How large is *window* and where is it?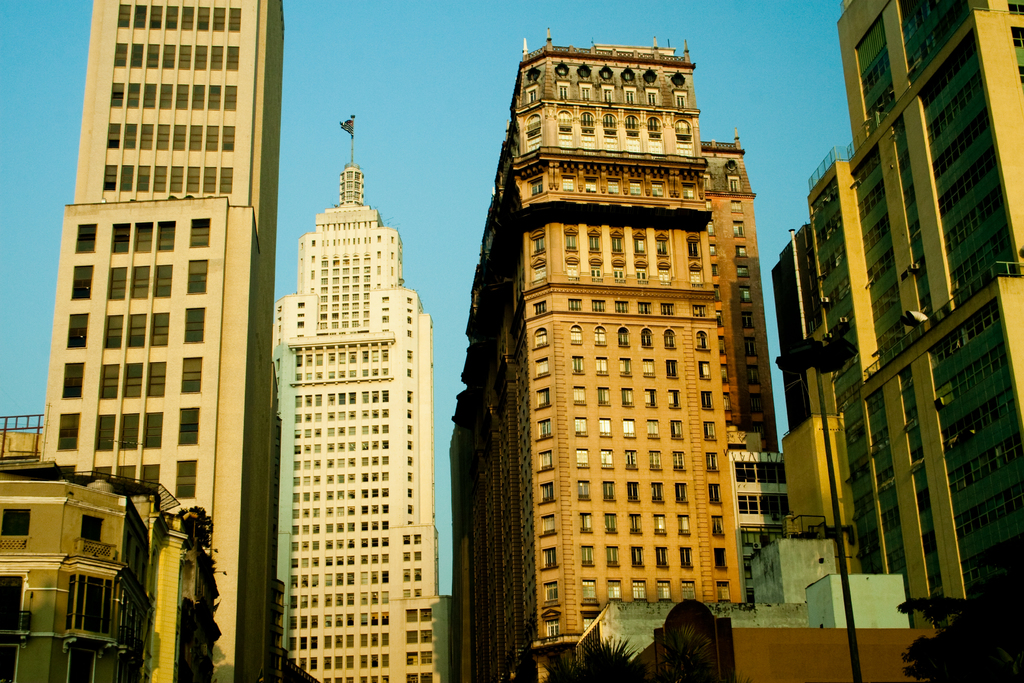
Bounding box: bbox(687, 273, 698, 279).
